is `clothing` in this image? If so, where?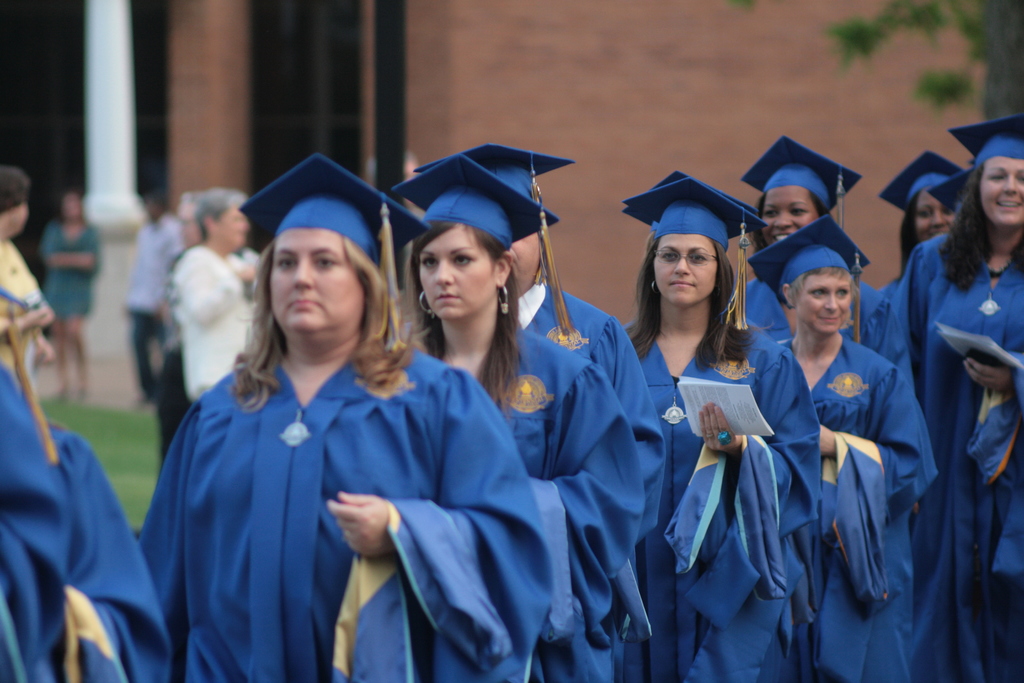
Yes, at rect(513, 277, 669, 682).
